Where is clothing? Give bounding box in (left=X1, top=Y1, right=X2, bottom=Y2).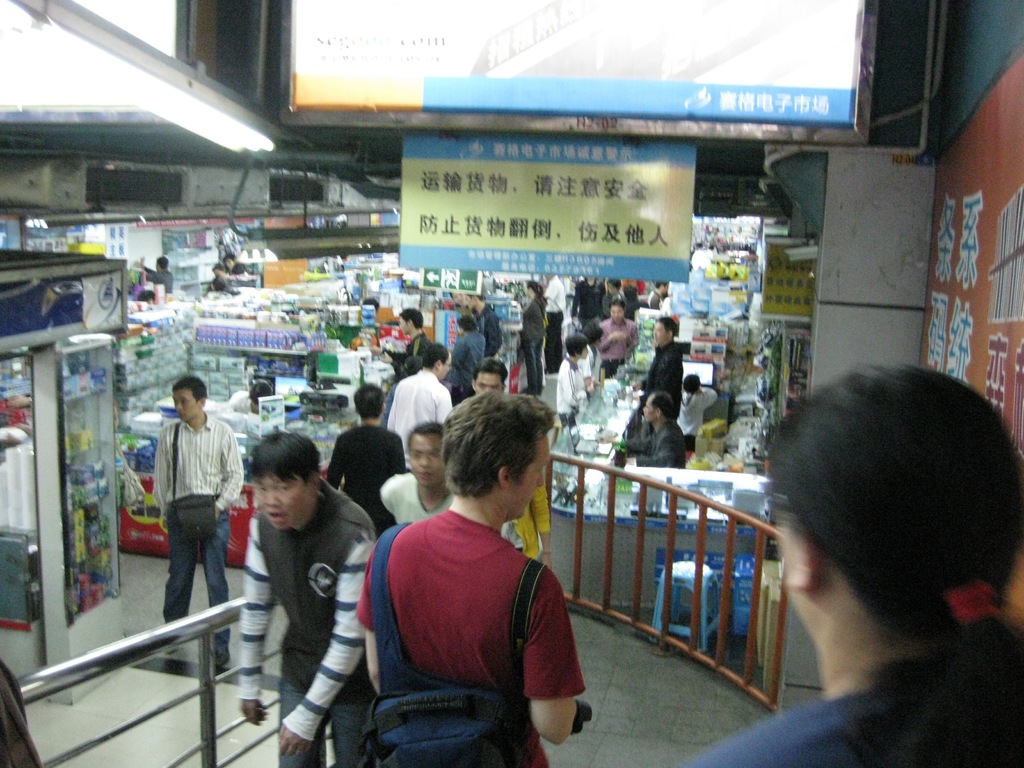
(left=586, top=347, right=609, bottom=392).
